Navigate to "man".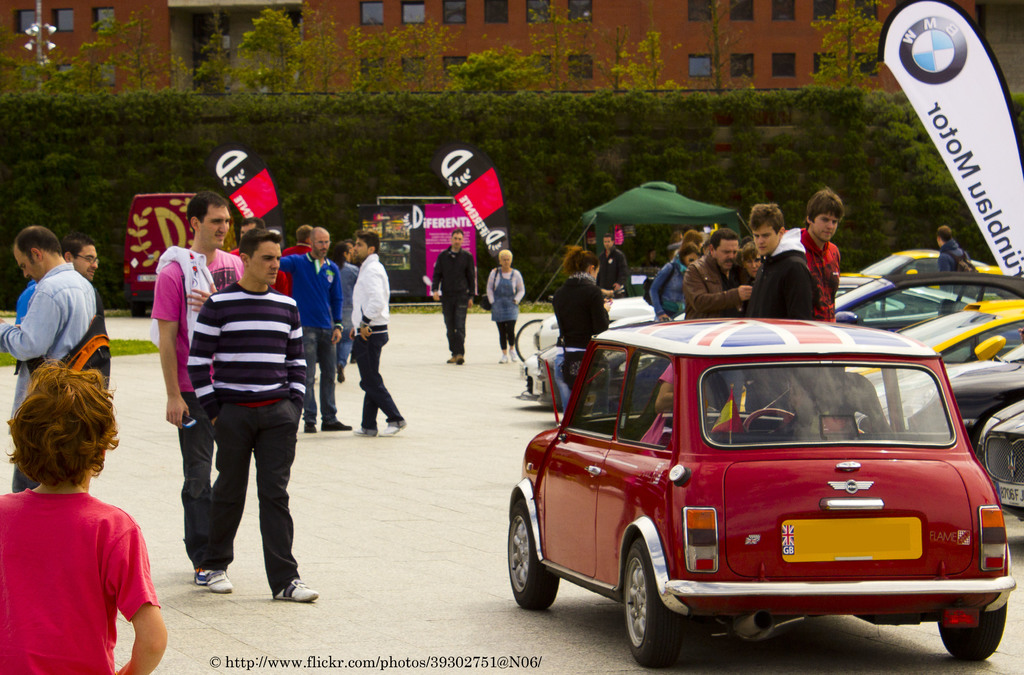
Navigation target: 0,222,122,493.
